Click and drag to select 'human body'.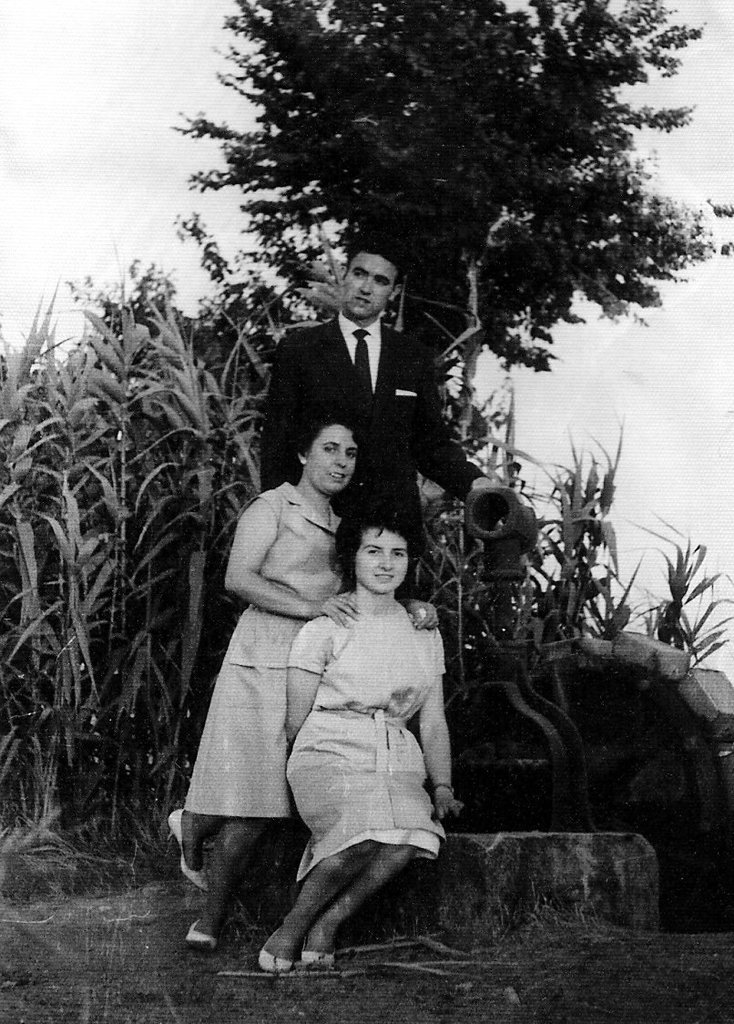
Selection: 269,491,464,974.
